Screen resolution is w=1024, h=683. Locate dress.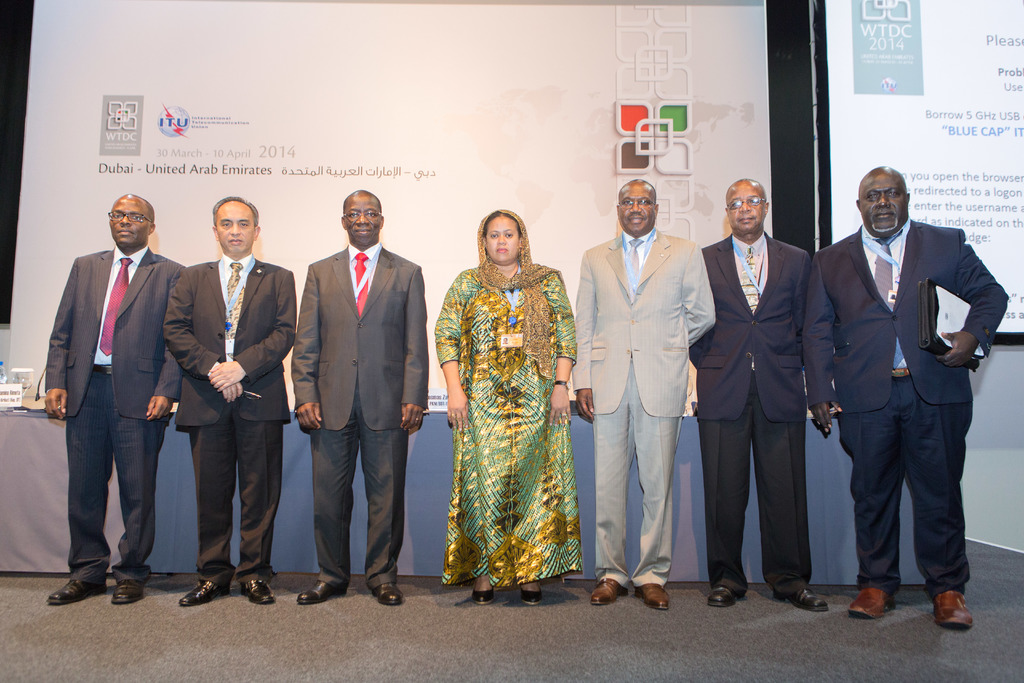
detection(428, 258, 589, 591).
